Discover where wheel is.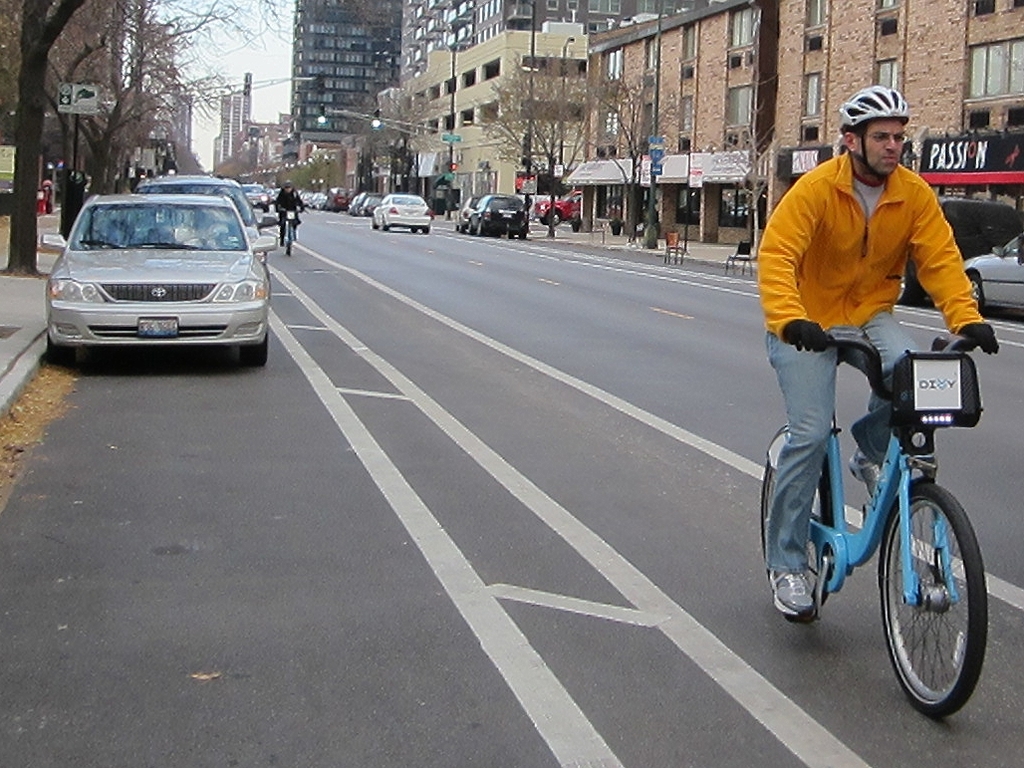
Discovered at box=[421, 227, 432, 233].
